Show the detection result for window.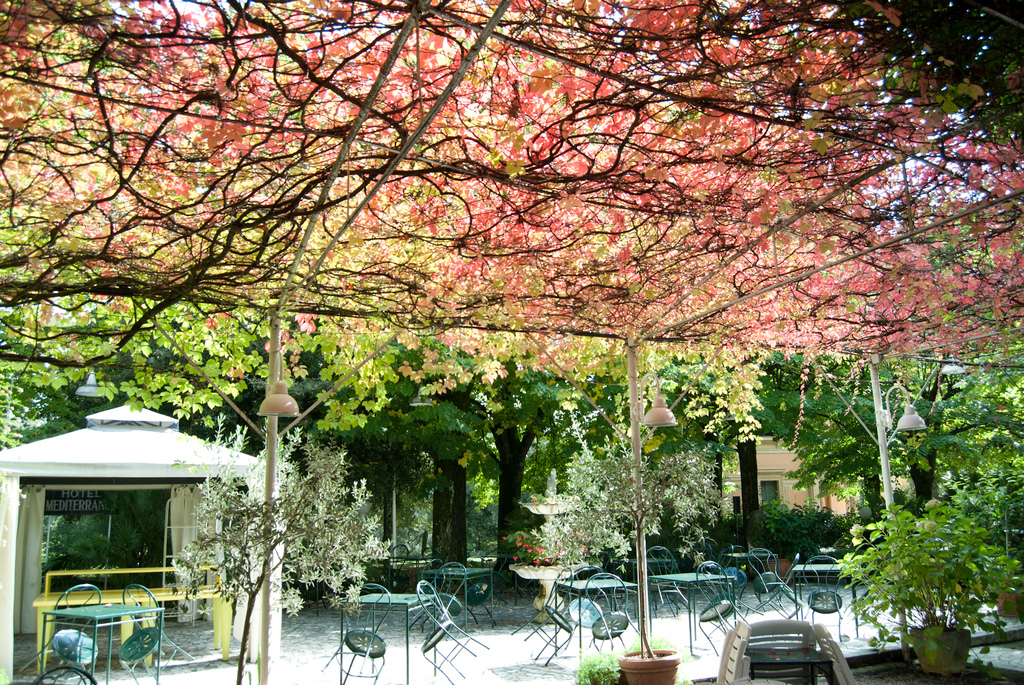
left=761, top=480, right=777, bottom=503.
